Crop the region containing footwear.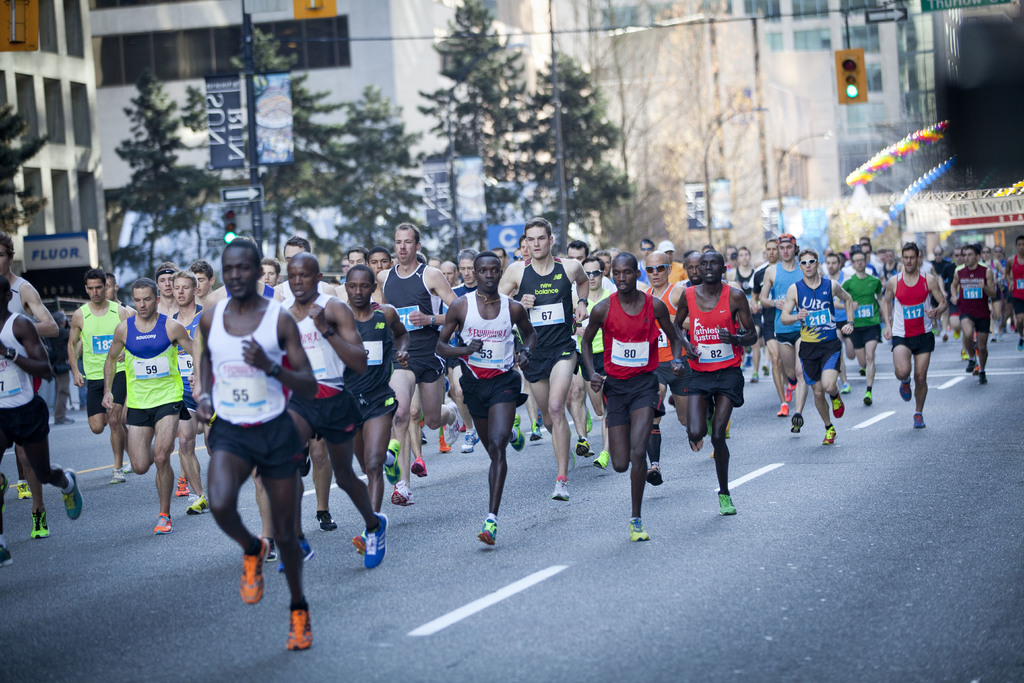
Crop region: 442 402 460 444.
